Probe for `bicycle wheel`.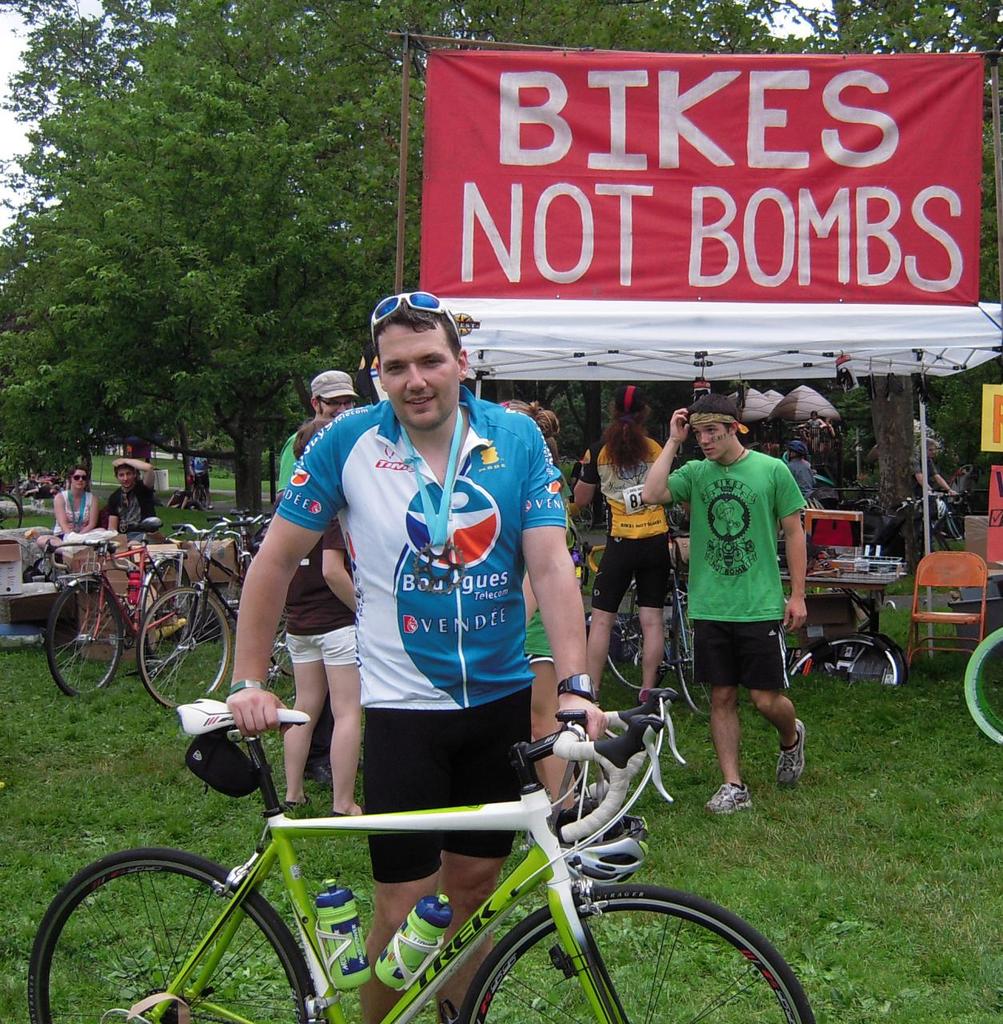
Probe result: Rect(45, 575, 124, 695).
